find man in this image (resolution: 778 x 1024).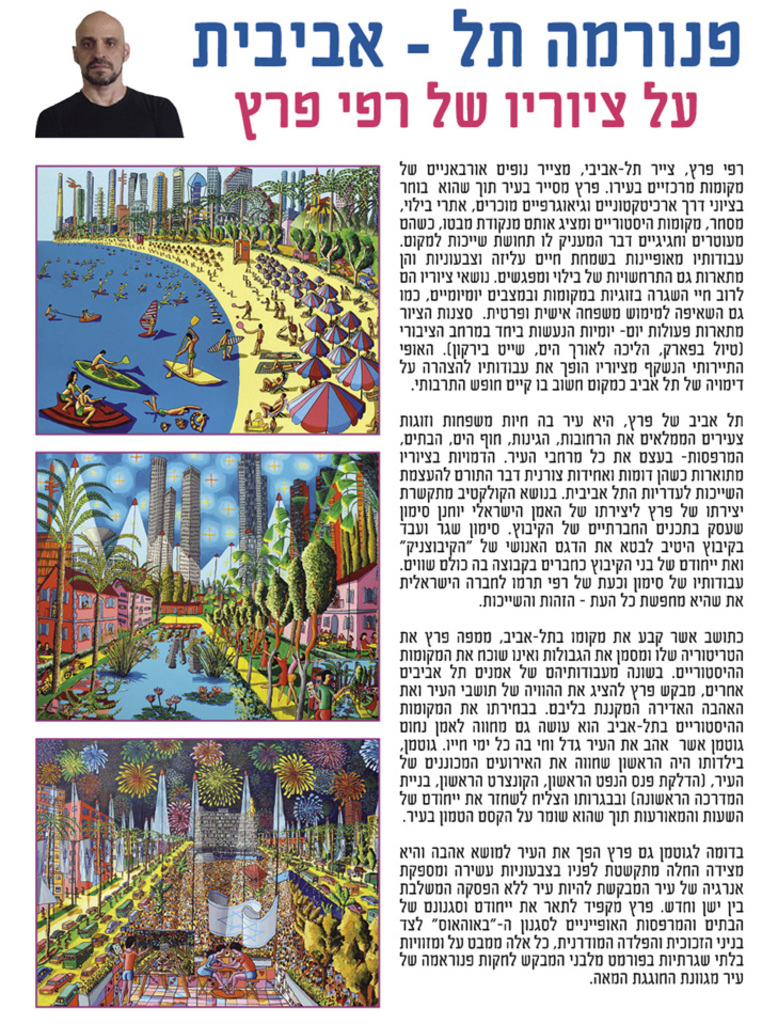
23,11,201,137.
